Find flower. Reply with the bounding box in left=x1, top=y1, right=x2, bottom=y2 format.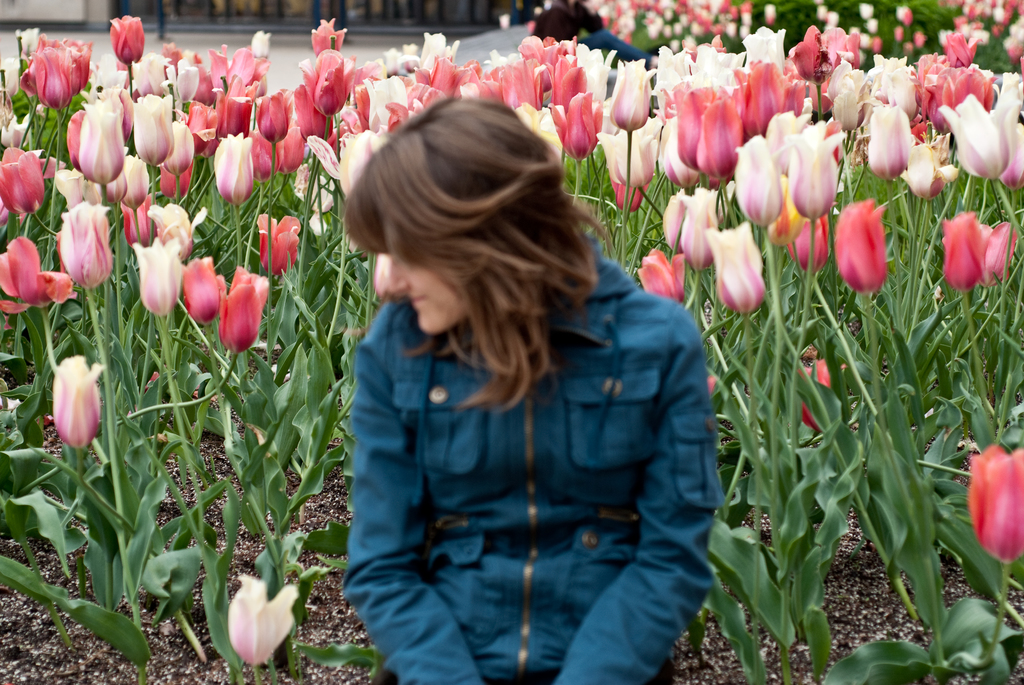
left=975, top=221, right=1015, bottom=295.
